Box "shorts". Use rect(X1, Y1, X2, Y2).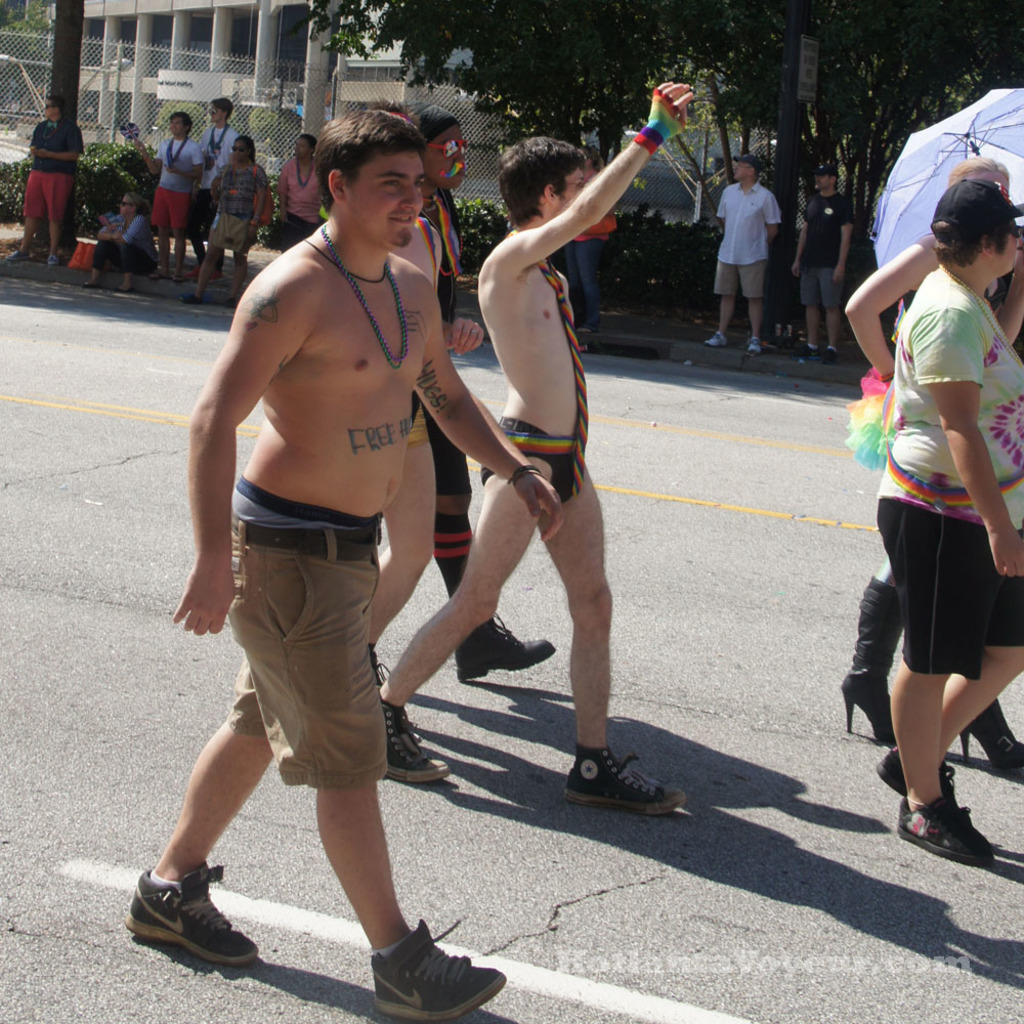
rect(153, 191, 188, 227).
